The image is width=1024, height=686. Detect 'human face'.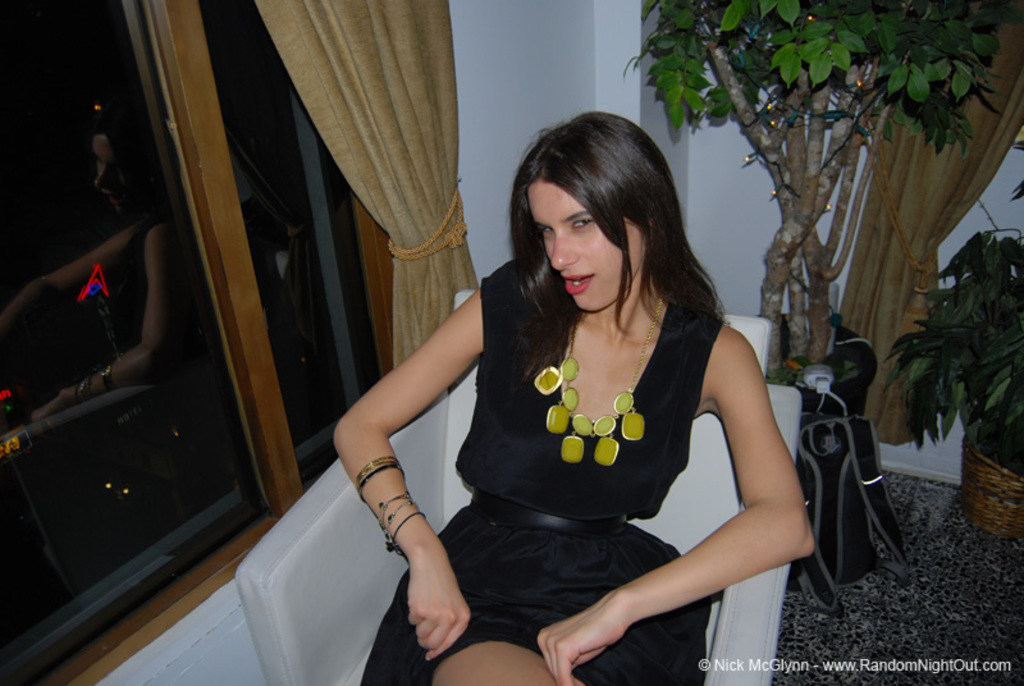
Detection: (left=529, top=180, right=650, bottom=311).
